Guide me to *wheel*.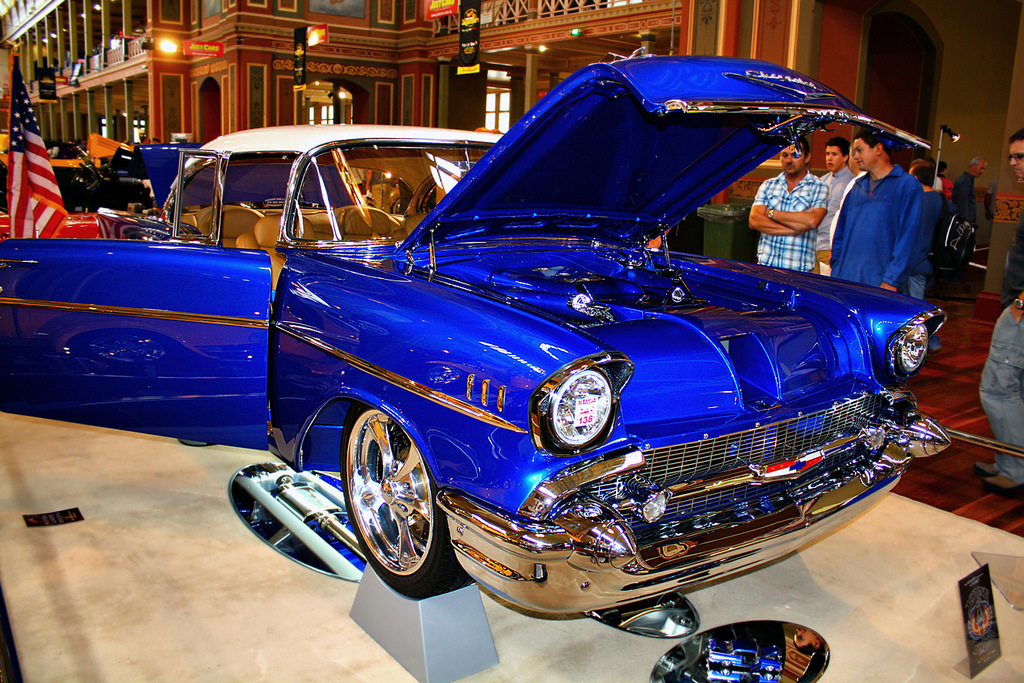
Guidance: l=336, t=405, r=449, b=598.
